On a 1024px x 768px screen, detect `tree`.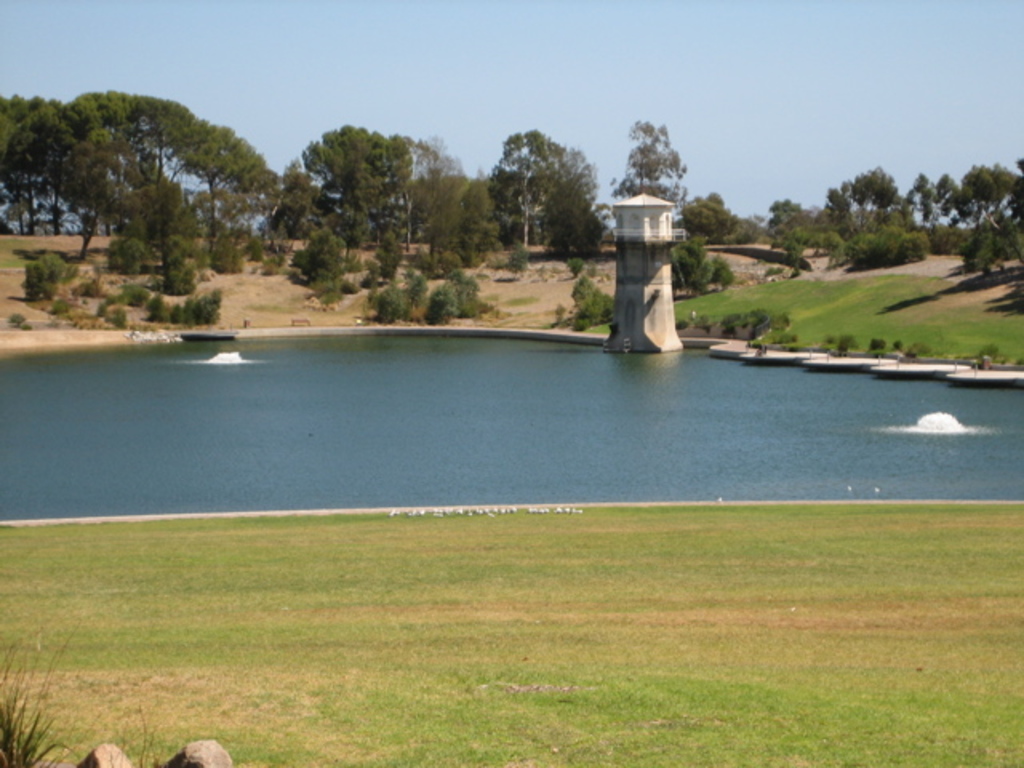
(142,235,203,310).
